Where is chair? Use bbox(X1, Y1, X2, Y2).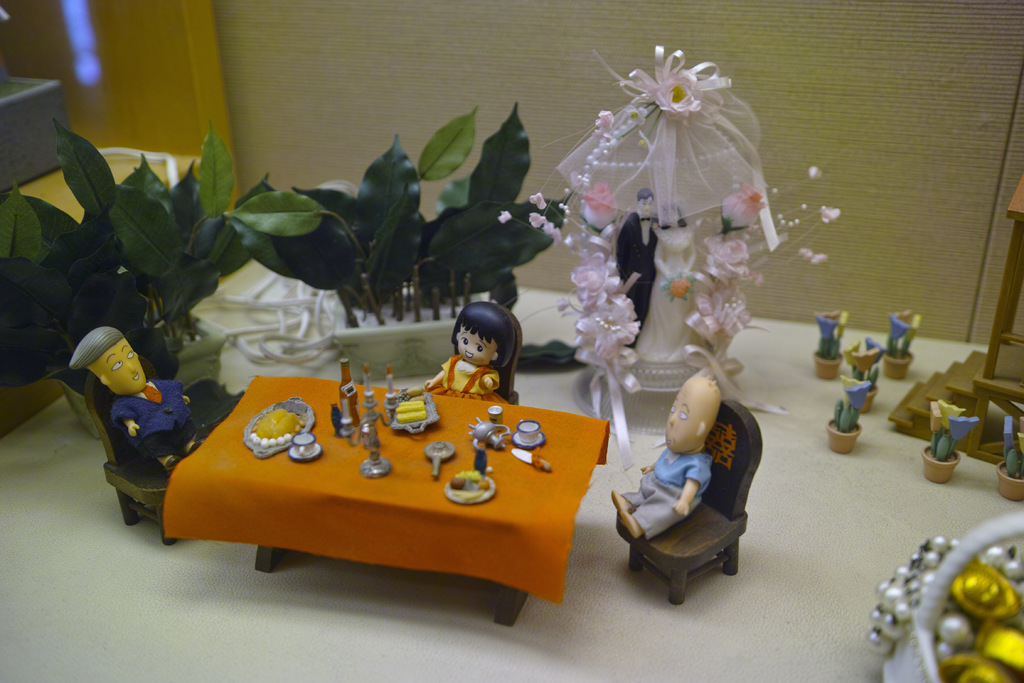
bbox(493, 304, 521, 406).
